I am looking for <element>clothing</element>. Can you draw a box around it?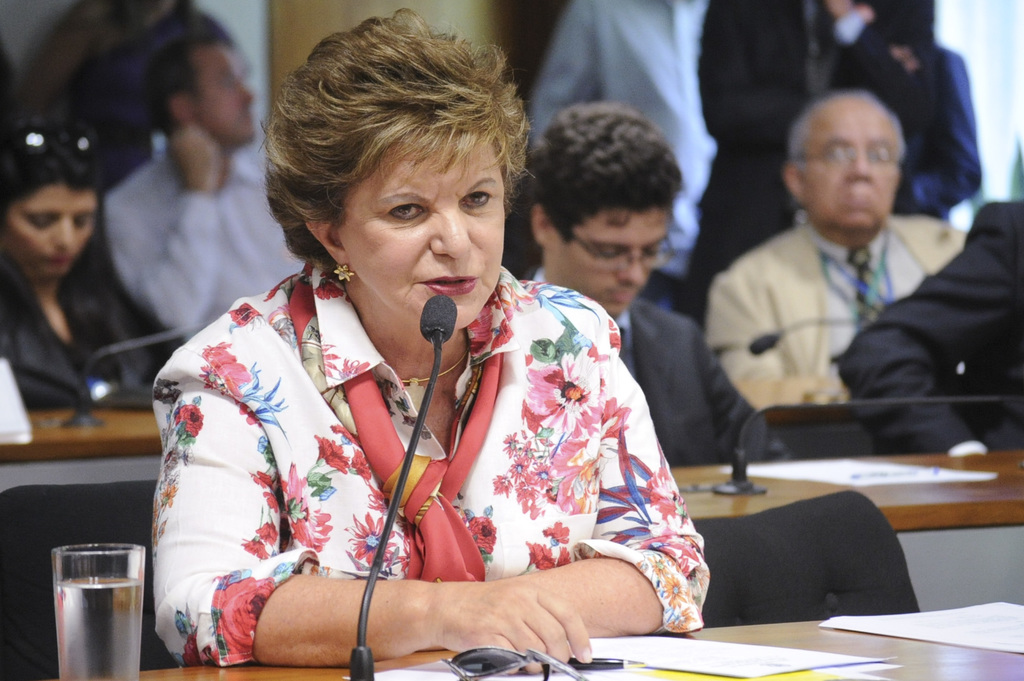
Sure, the bounding box is crop(156, 240, 712, 668).
